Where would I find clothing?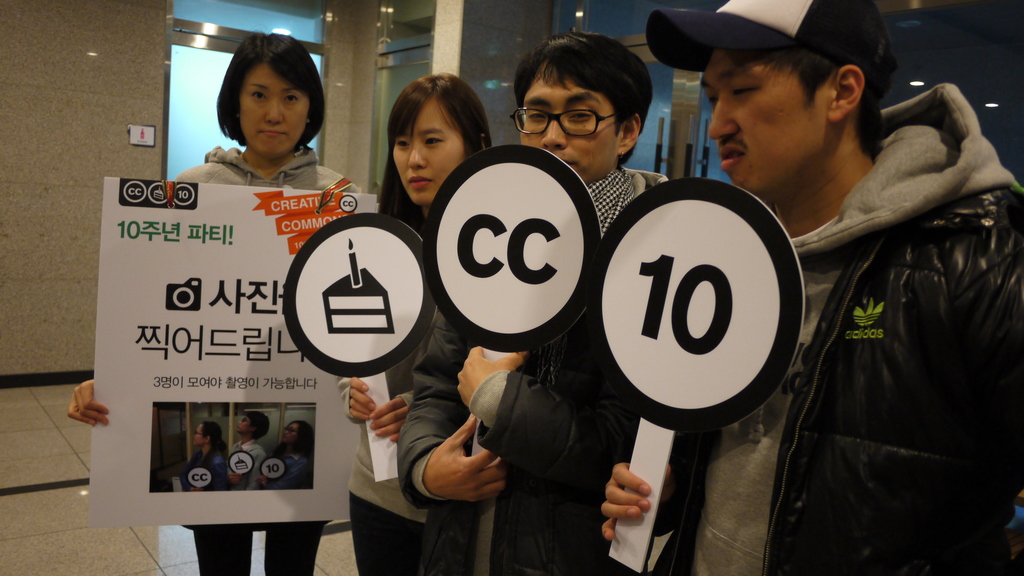
At select_region(700, 70, 1016, 523).
